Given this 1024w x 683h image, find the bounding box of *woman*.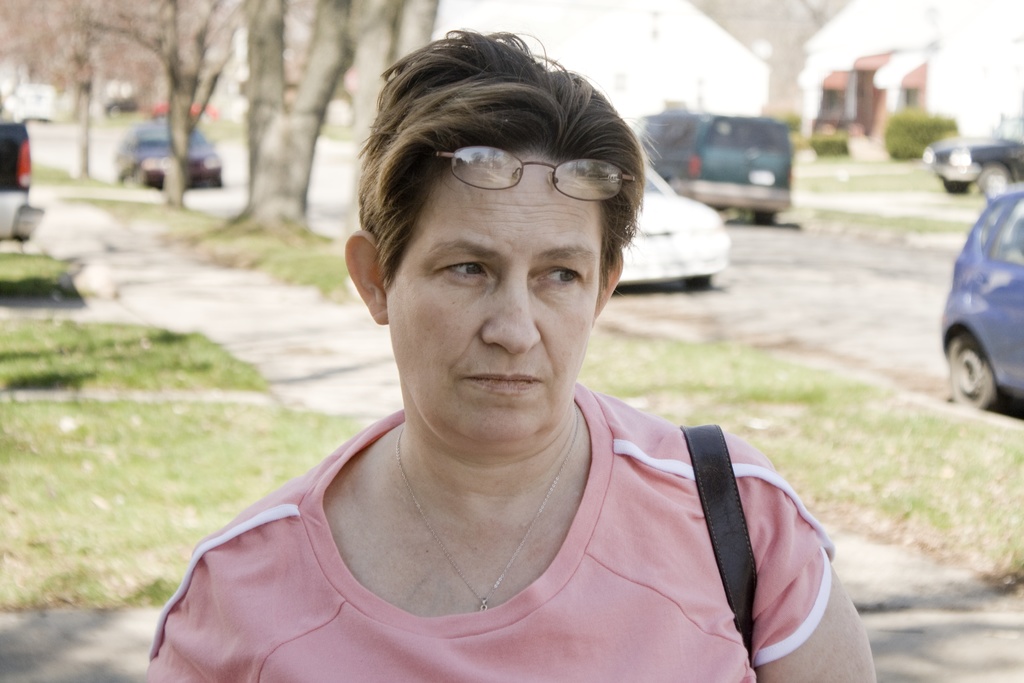
<bbox>141, 24, 880, 682</bbox>.
